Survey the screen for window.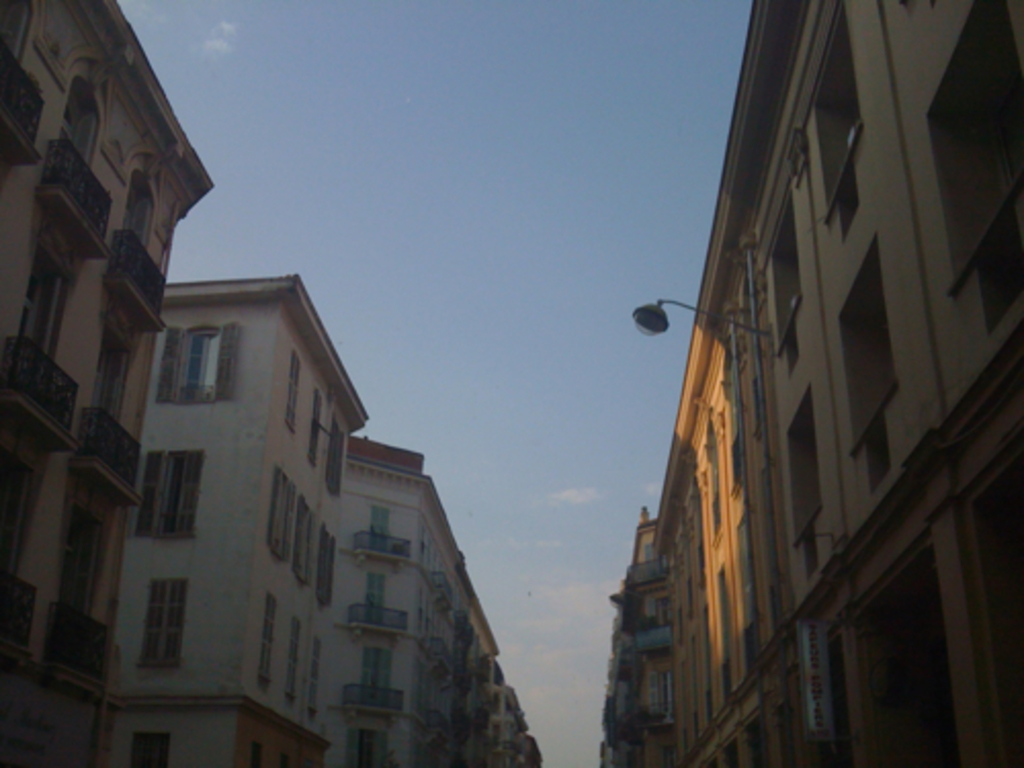
Survey found: box(752, 188, 803, 367).
